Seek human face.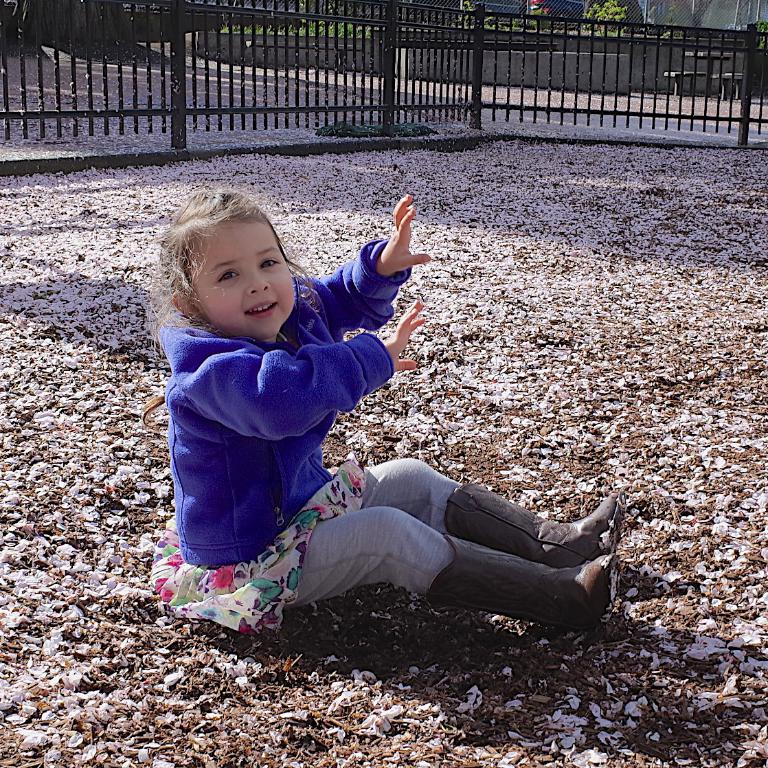
187 217 297 339.
